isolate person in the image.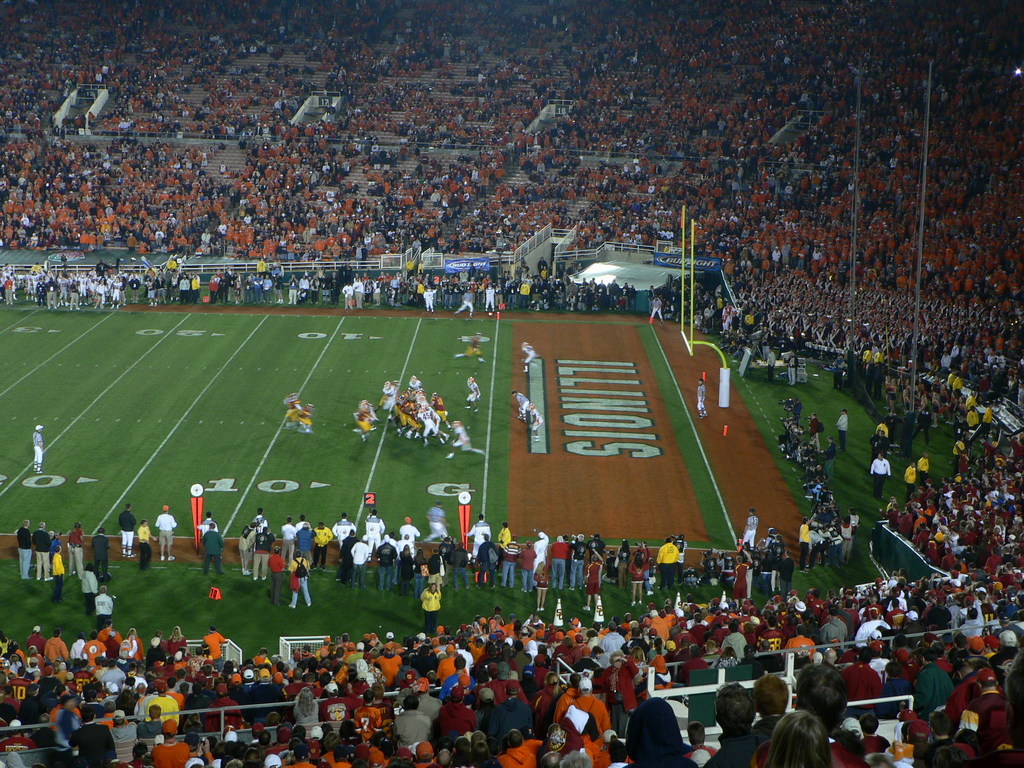
Isolated region: 202:528:218:573.
